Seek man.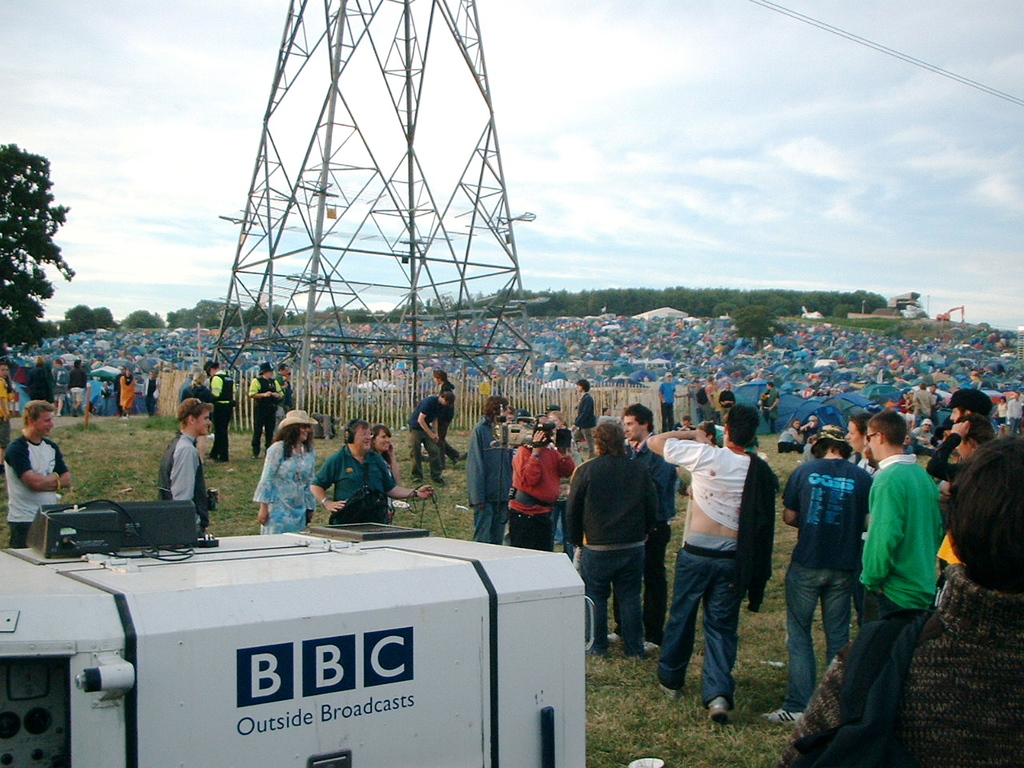
l=930, t=418, r=990, b=482.
